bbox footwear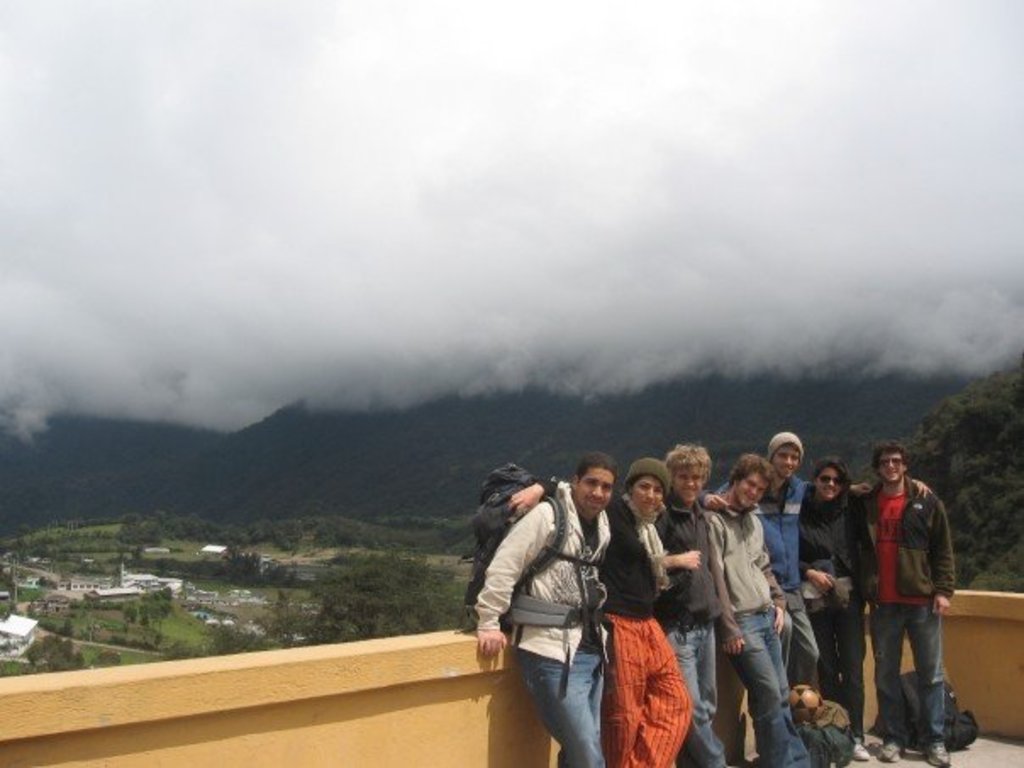
[926,739,943,765]
